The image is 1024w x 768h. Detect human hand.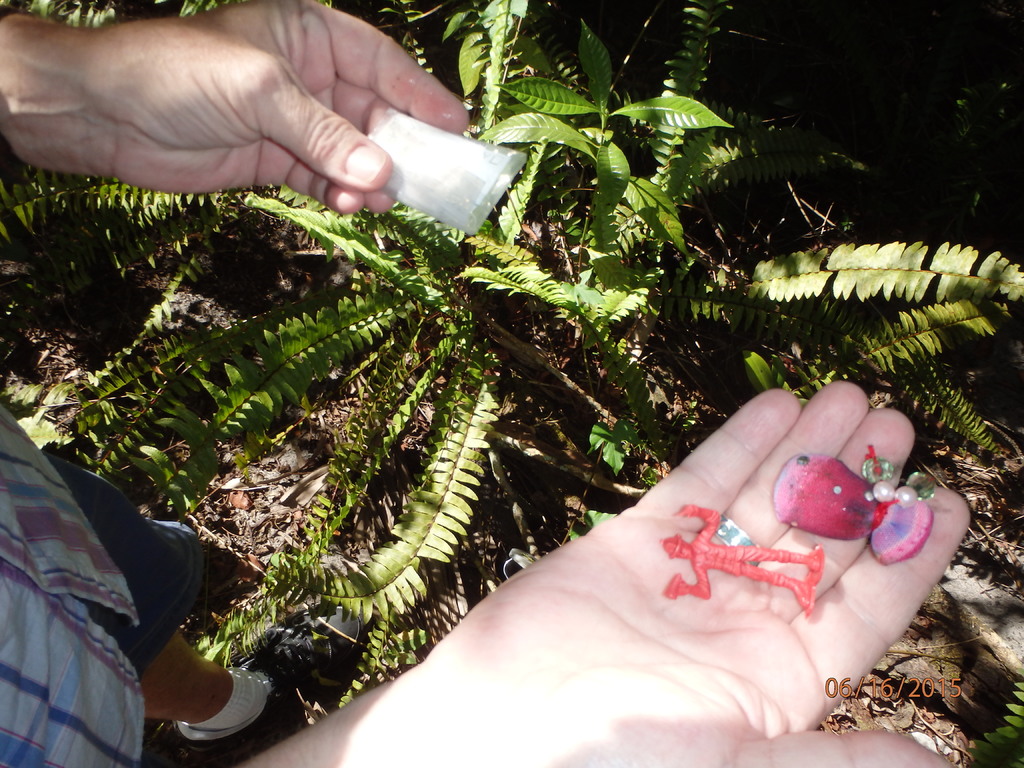
Detection: BBox(81, 0, 472, 215).
